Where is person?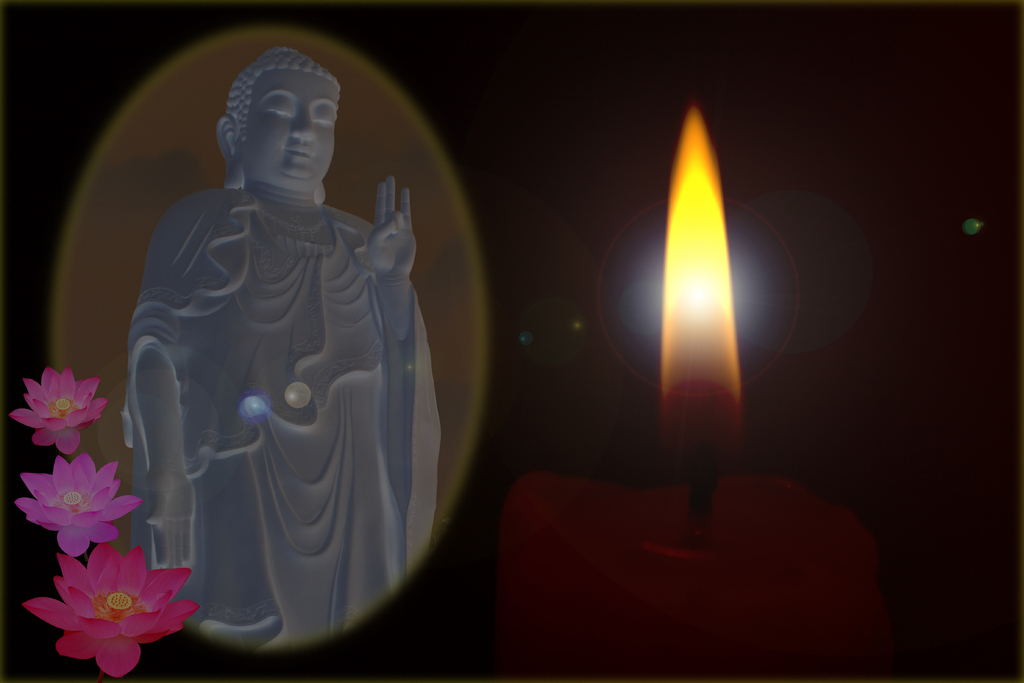
x1=123, y1=45, x2=443, y2=652.
